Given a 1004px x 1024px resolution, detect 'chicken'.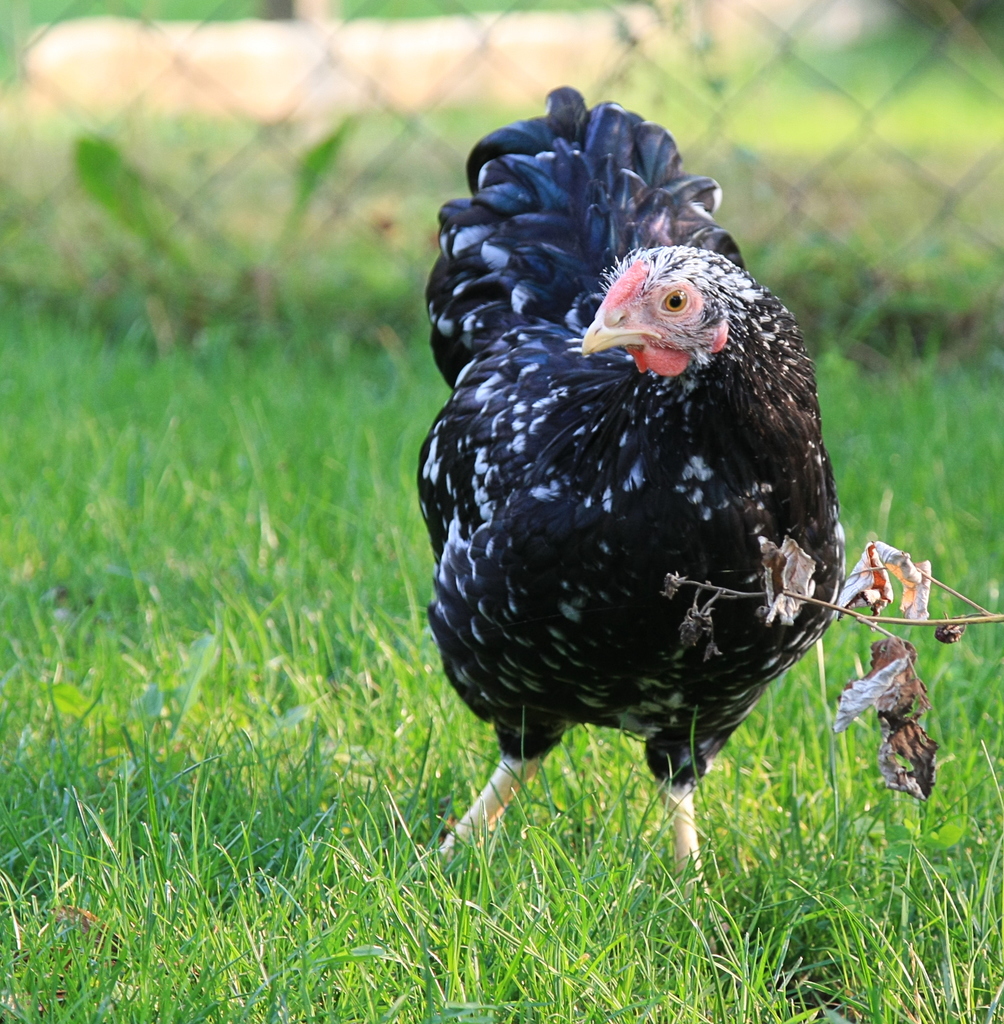
x1=421 y1=146 x2=865 y2=908.
